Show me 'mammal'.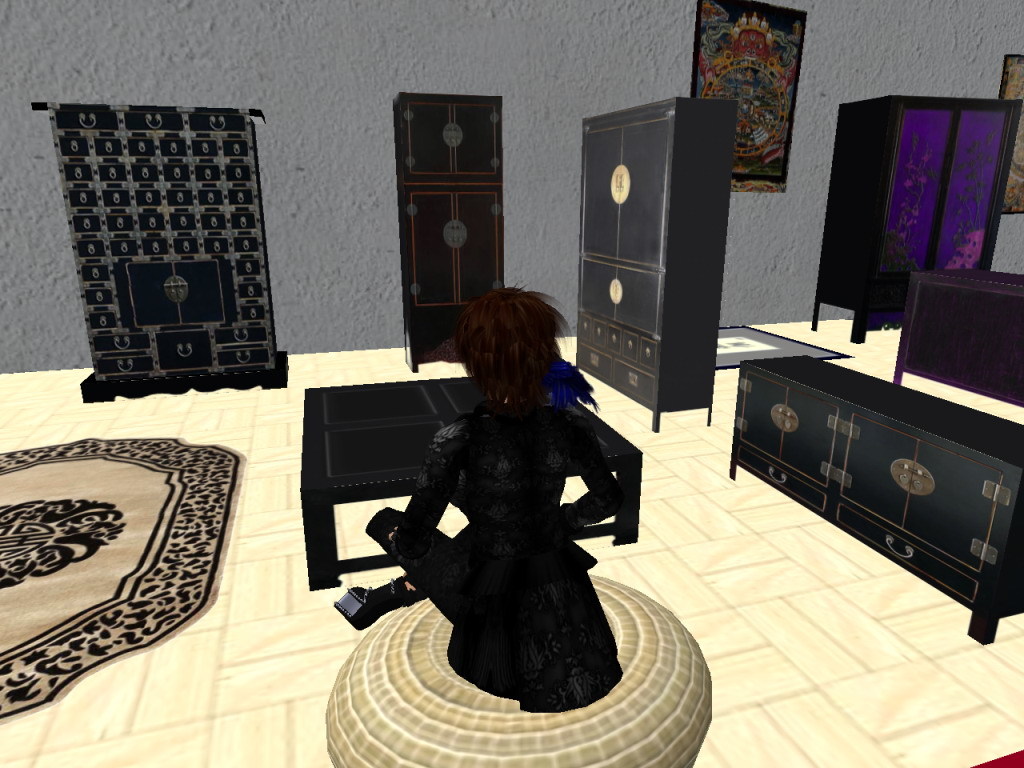
'mammal' is here: {"left": 339, "top": 349, "right": 662, "bottom": 718}.
